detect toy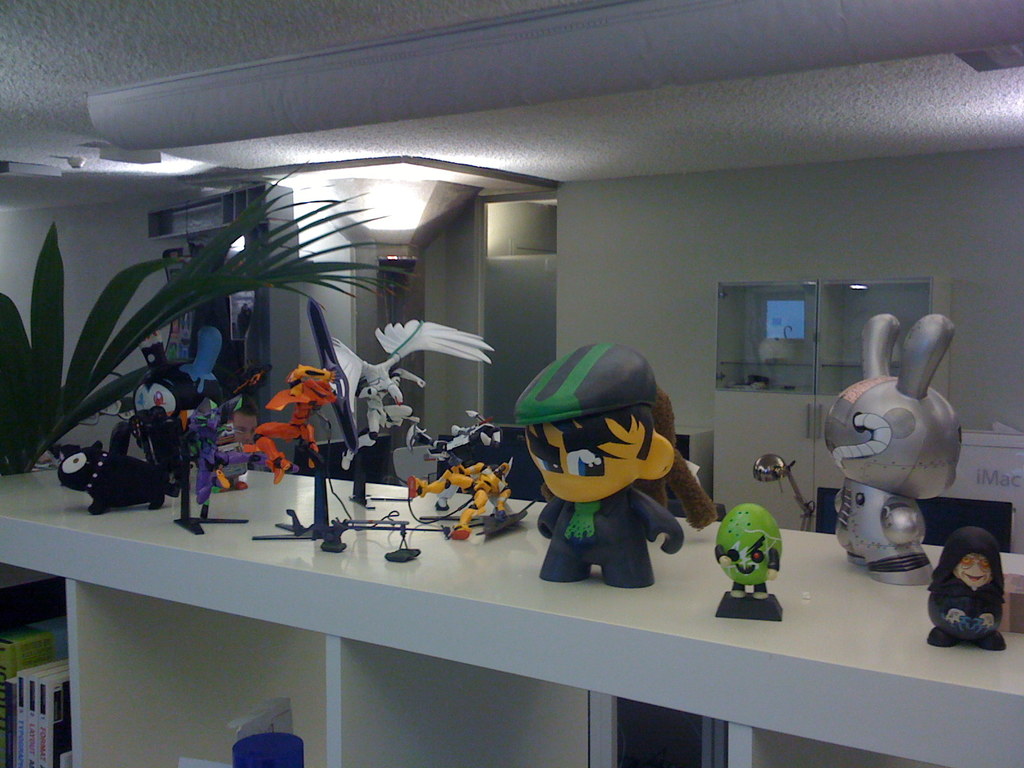
406:454:515:541
